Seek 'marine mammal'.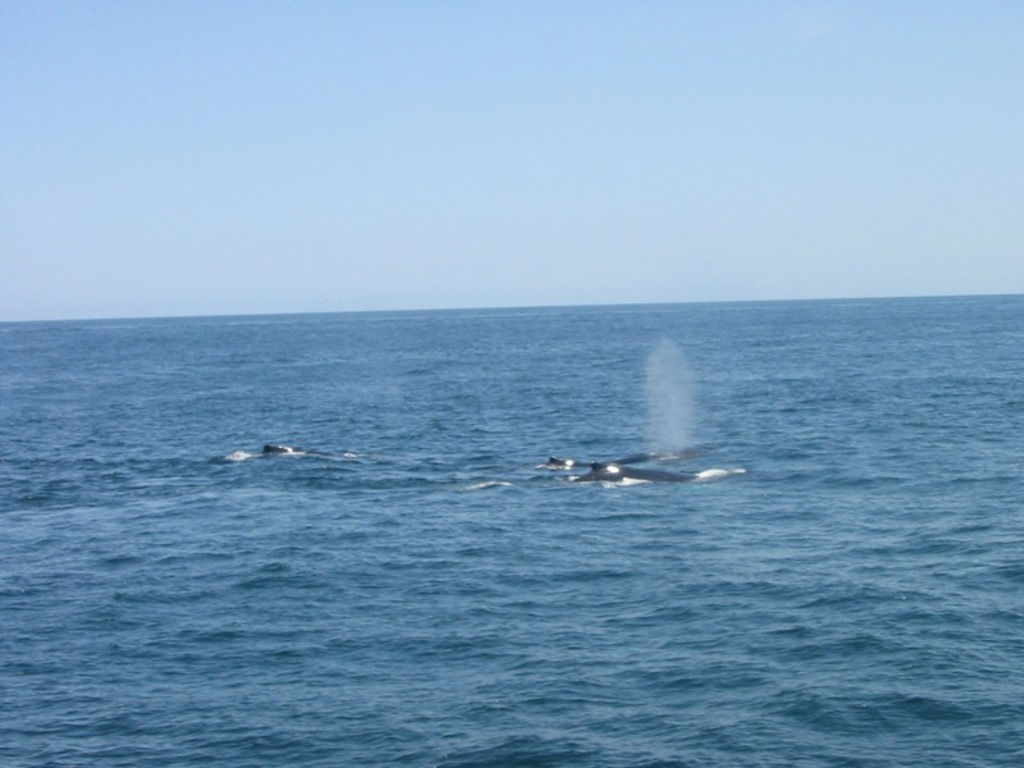
264,443,312,457.
